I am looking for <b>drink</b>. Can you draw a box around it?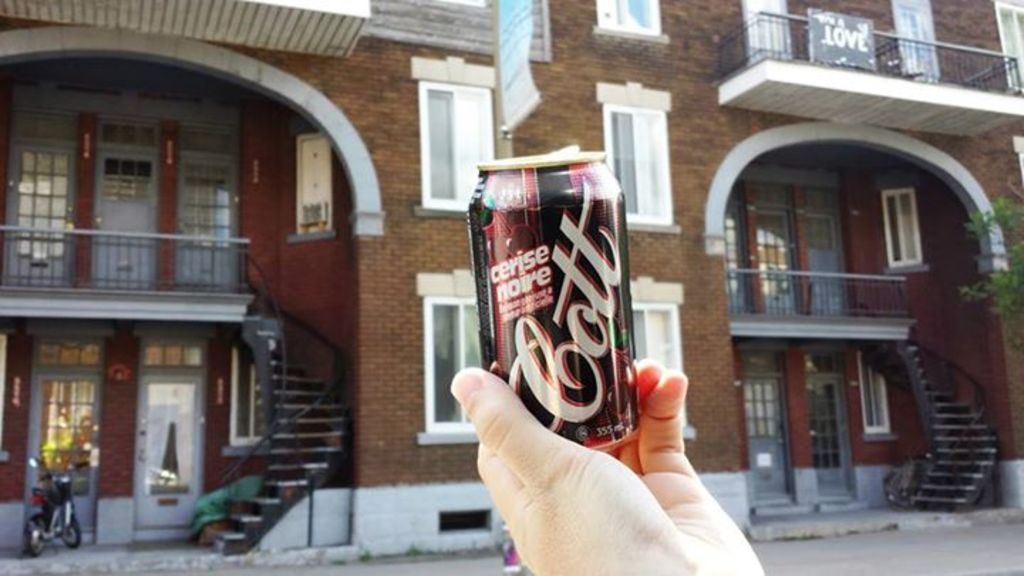
Sure, the bounding box is 491/149/649/457.
